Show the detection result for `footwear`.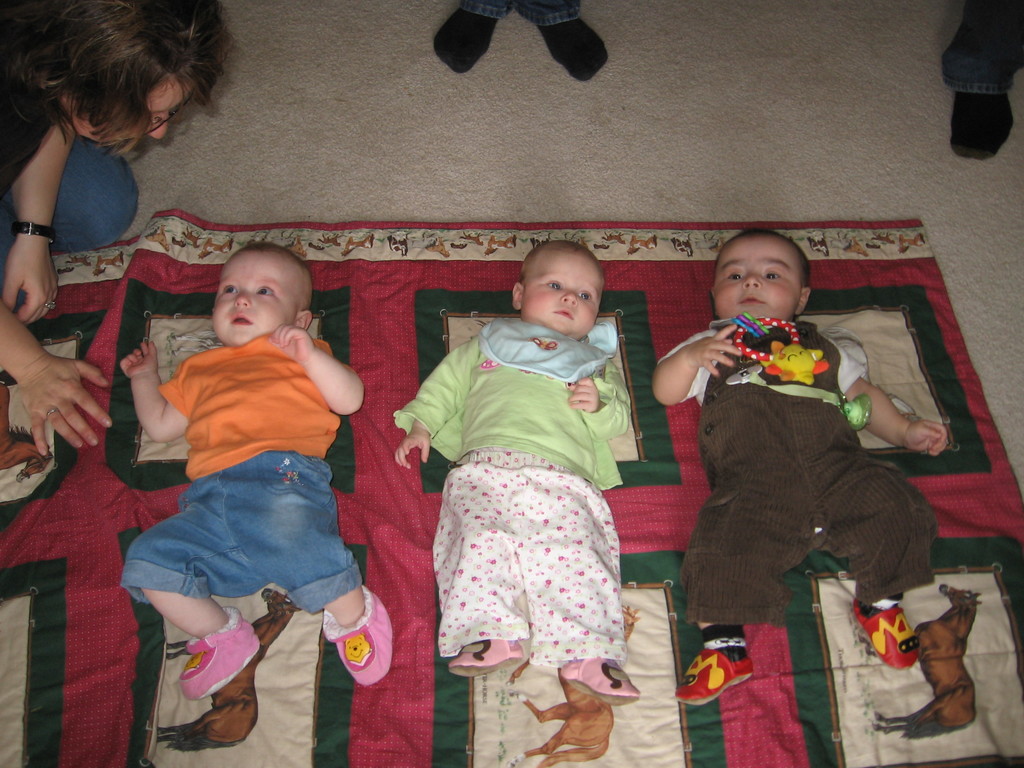
<region>330, 591, 397, 689</region>.
